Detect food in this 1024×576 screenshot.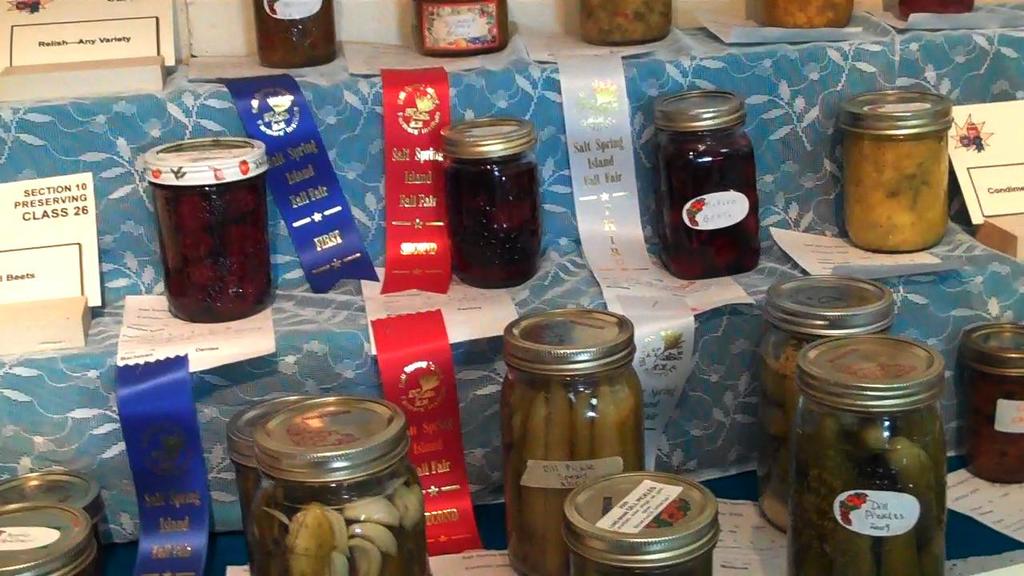
Detection: <region>790, 398, 944, 575</region>.
